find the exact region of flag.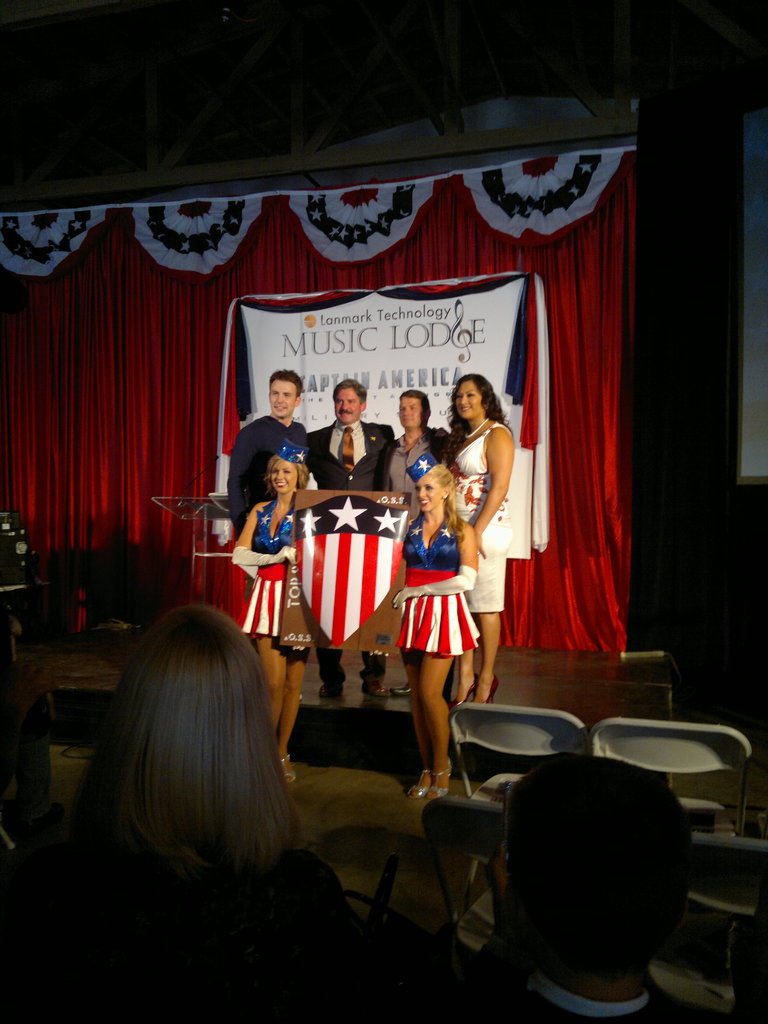
Exact region: (x1=284, y1=488, x2=444, y2=648).
